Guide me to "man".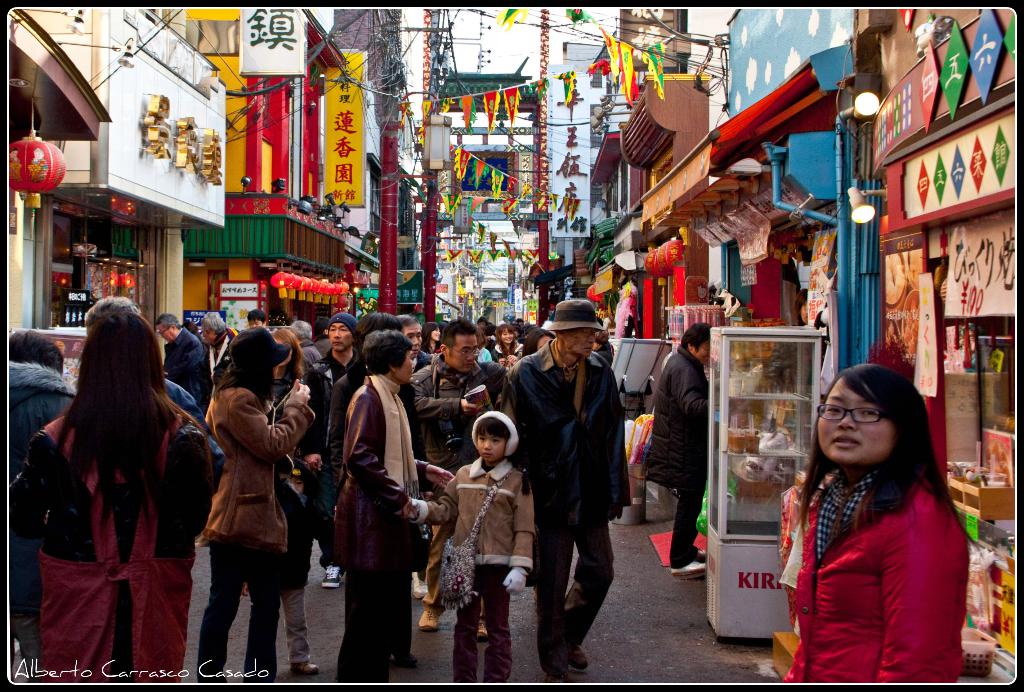
Guidance: {"x1": 284, "y1": 320, "x2": 326, "y2": 382}.
